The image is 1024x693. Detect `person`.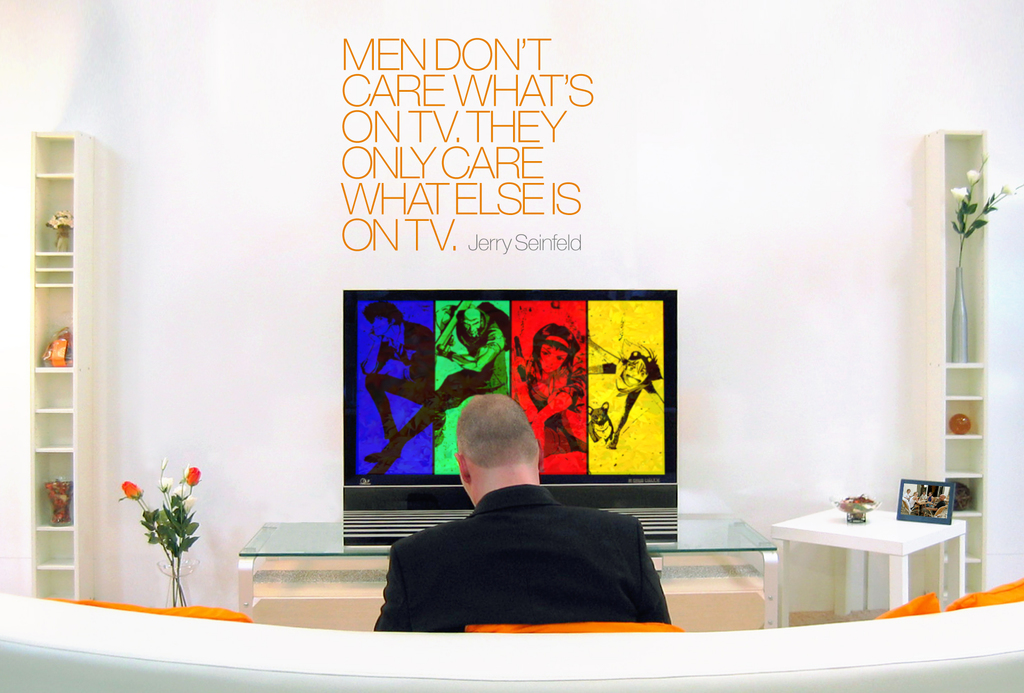
Detection: {"x1": 433, "y1": 297, "x2": 509, "y2": 443}.
